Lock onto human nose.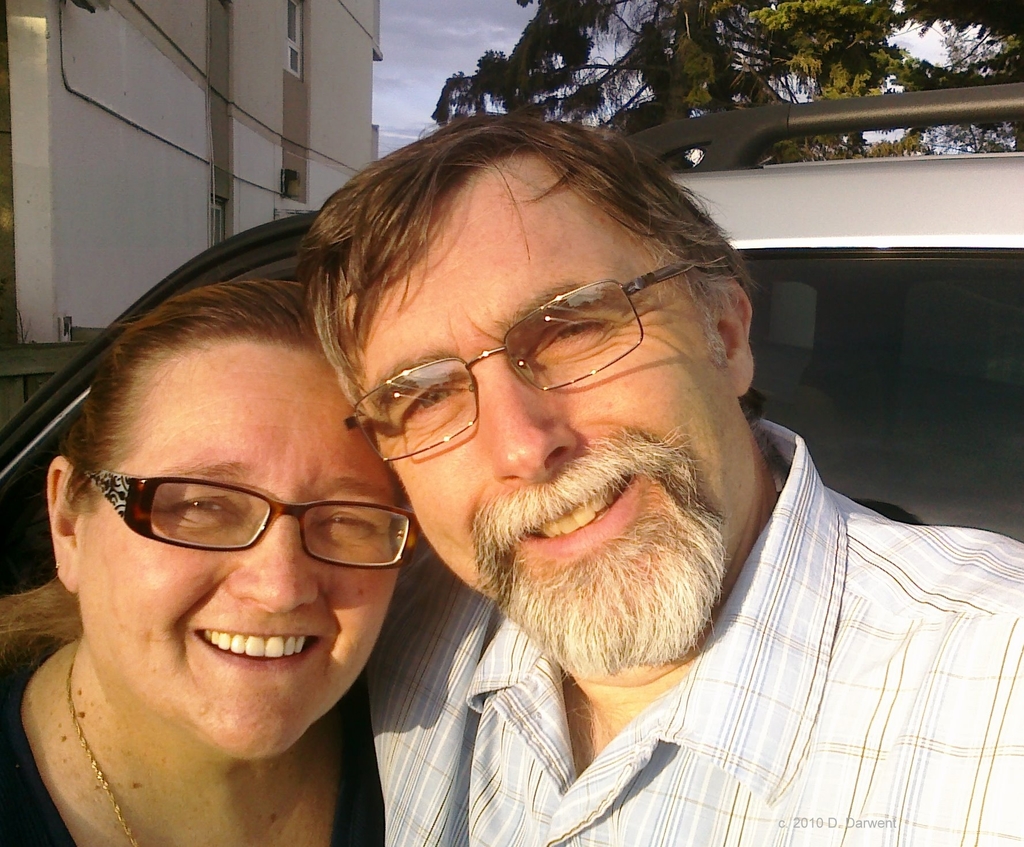
Locked: select_region(225, 515, 321, 618).
